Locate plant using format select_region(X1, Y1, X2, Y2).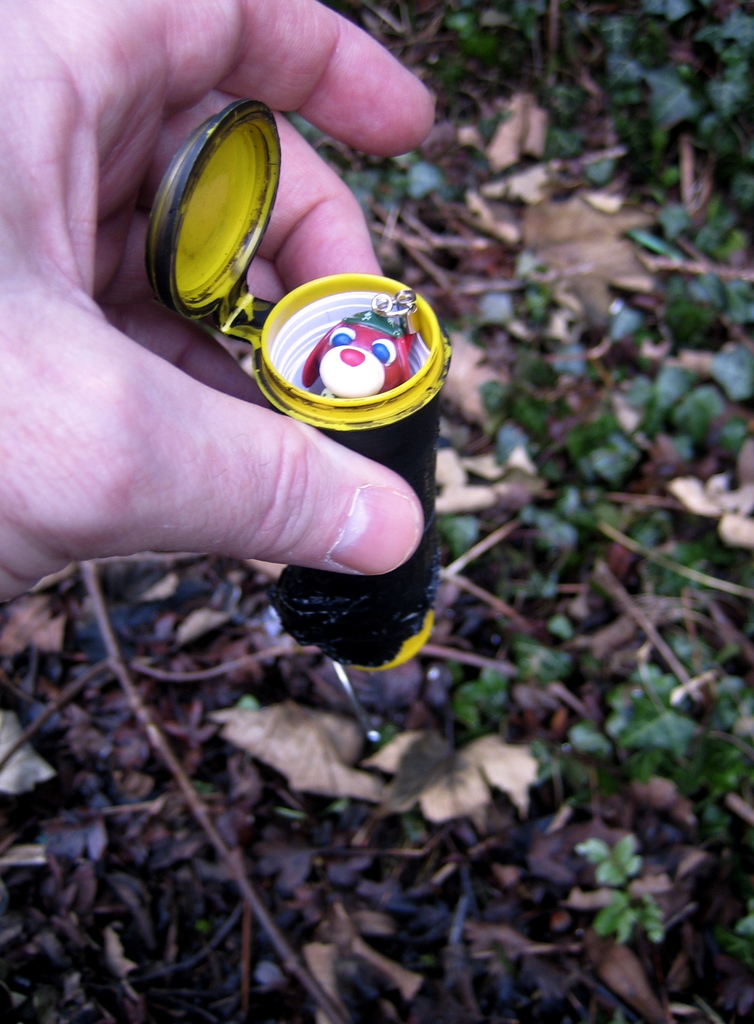
select_region(231, 691, 261, 715).
